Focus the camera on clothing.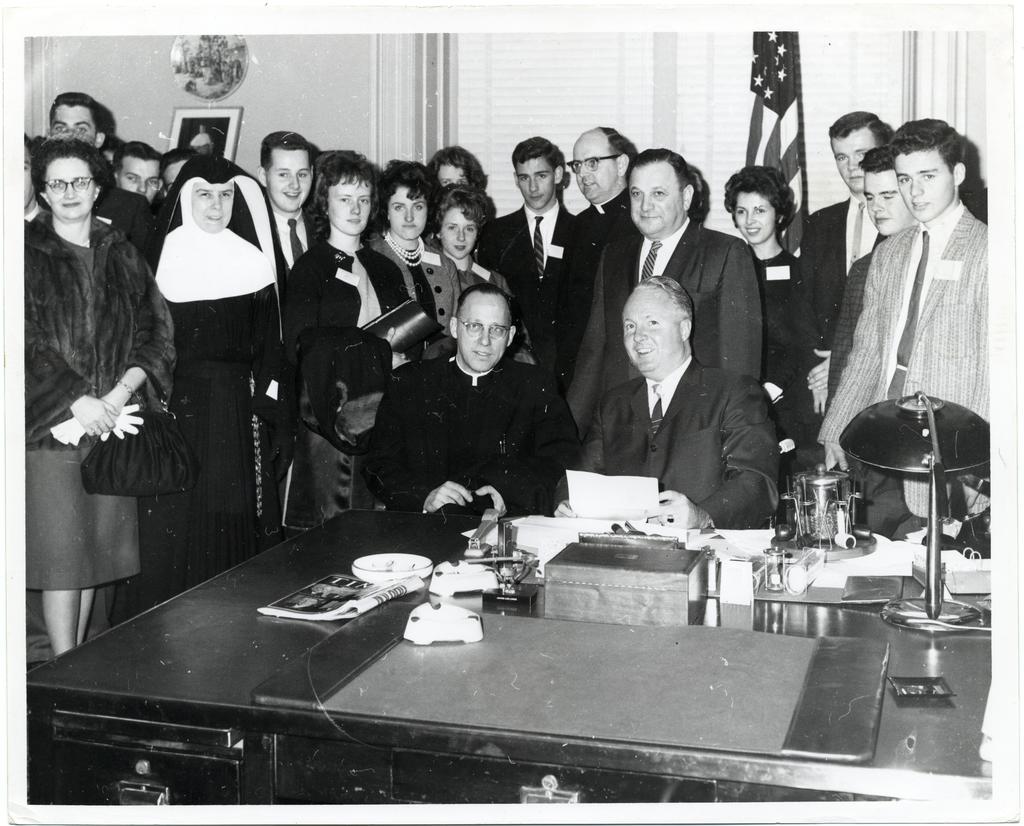
Focus region: <box>460,248,511,295</box>.
